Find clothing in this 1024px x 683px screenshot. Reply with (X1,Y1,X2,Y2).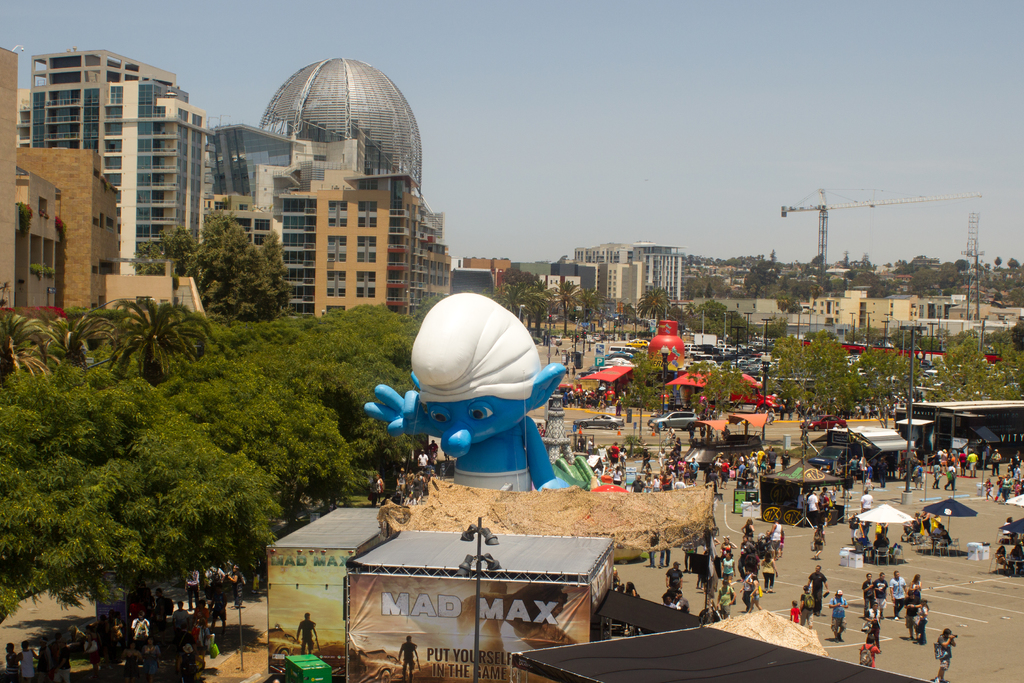
(648,532,662,558).
